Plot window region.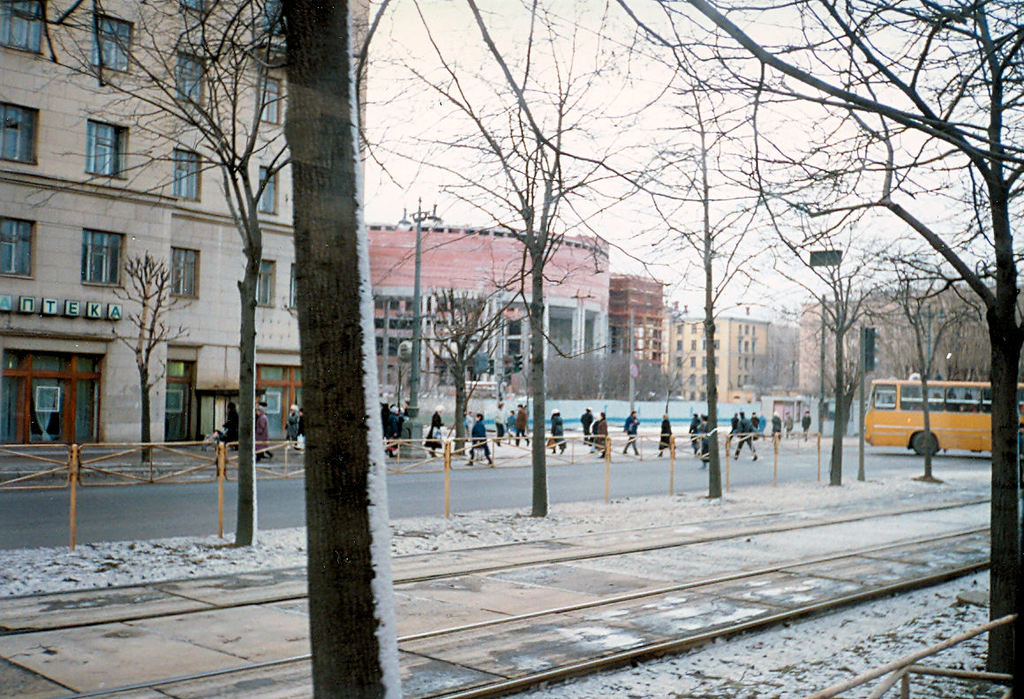
Plotted at region(78, 224, 130, 293).
